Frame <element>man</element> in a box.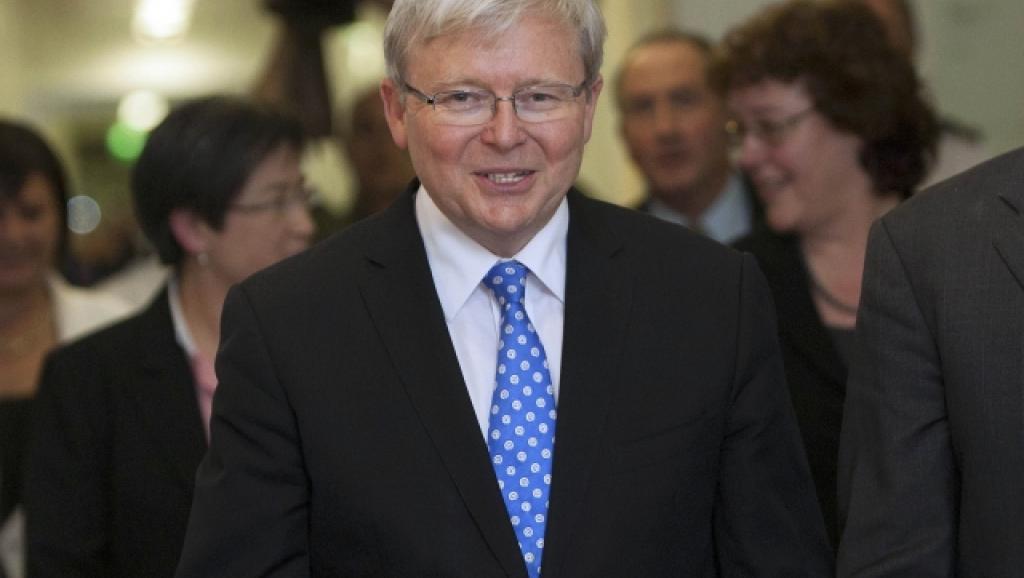
box=[340, 83, 421, 228].
